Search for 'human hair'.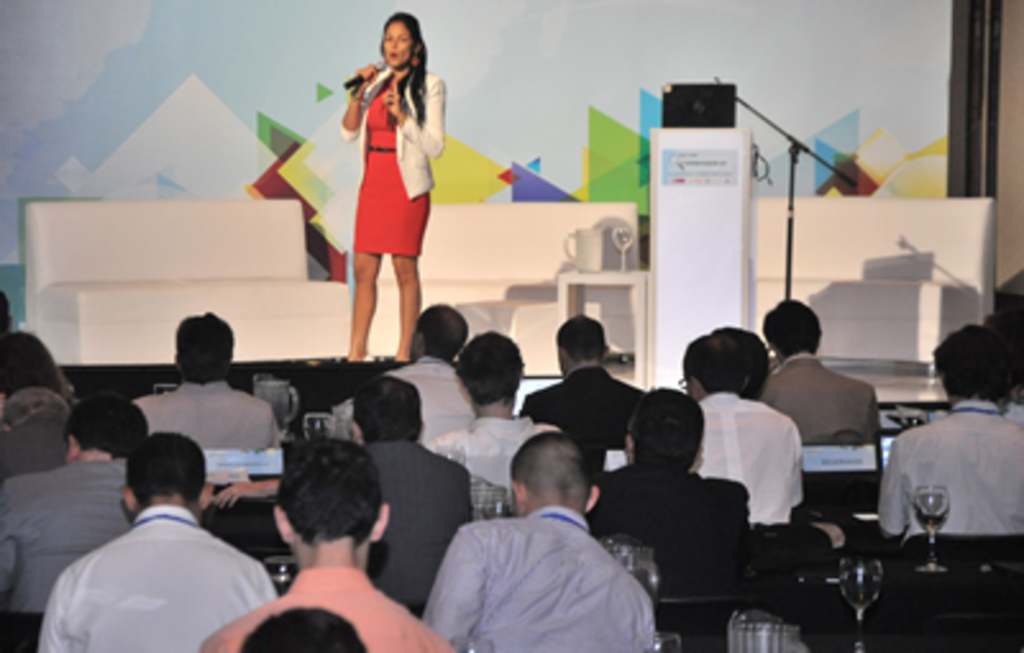
Found at (123, 433, 207, 502).
